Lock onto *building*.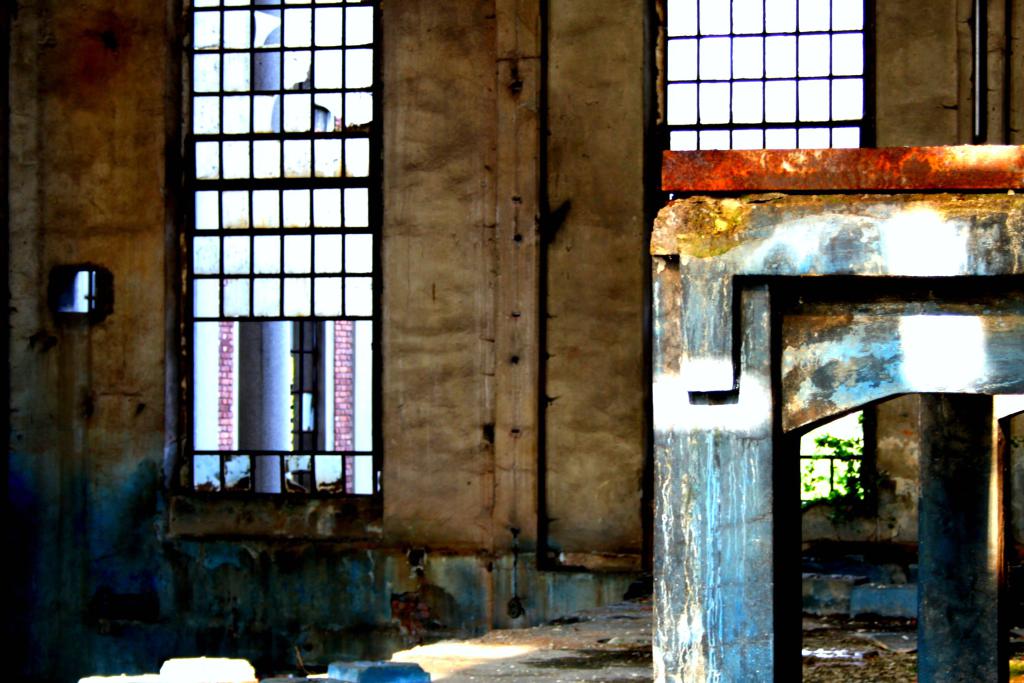
Locked: <box>0,0,1023,682</box>.
